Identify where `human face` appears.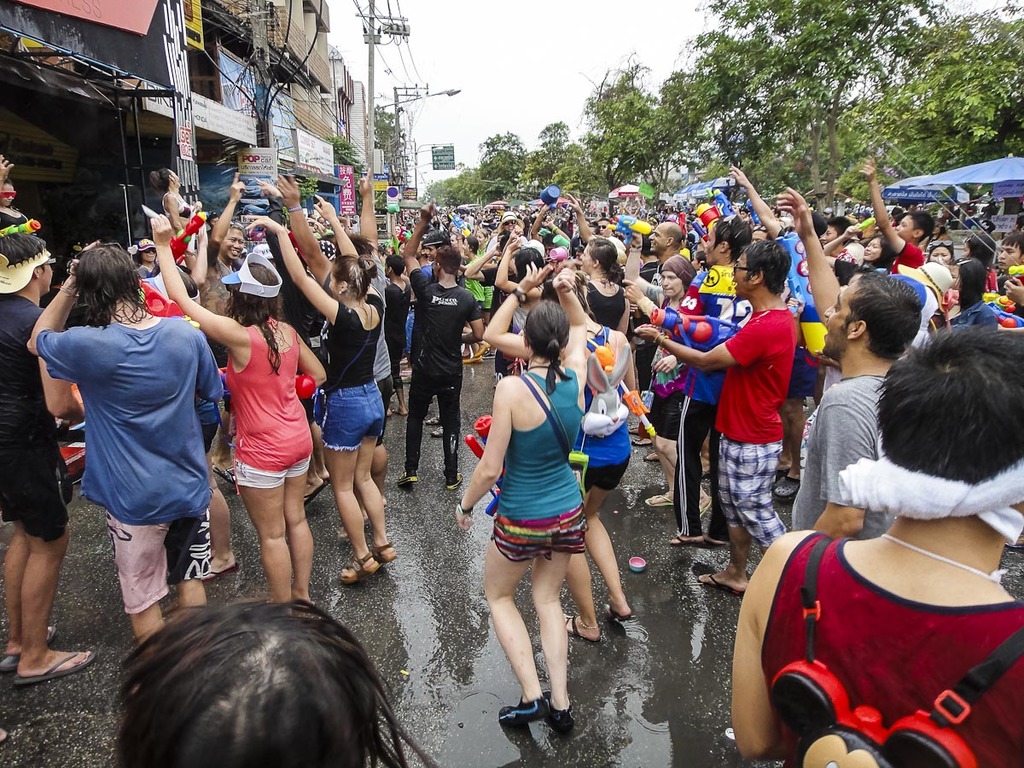
Appears at pyautogui.locateOnScreen(579, 242, 594, 277).
